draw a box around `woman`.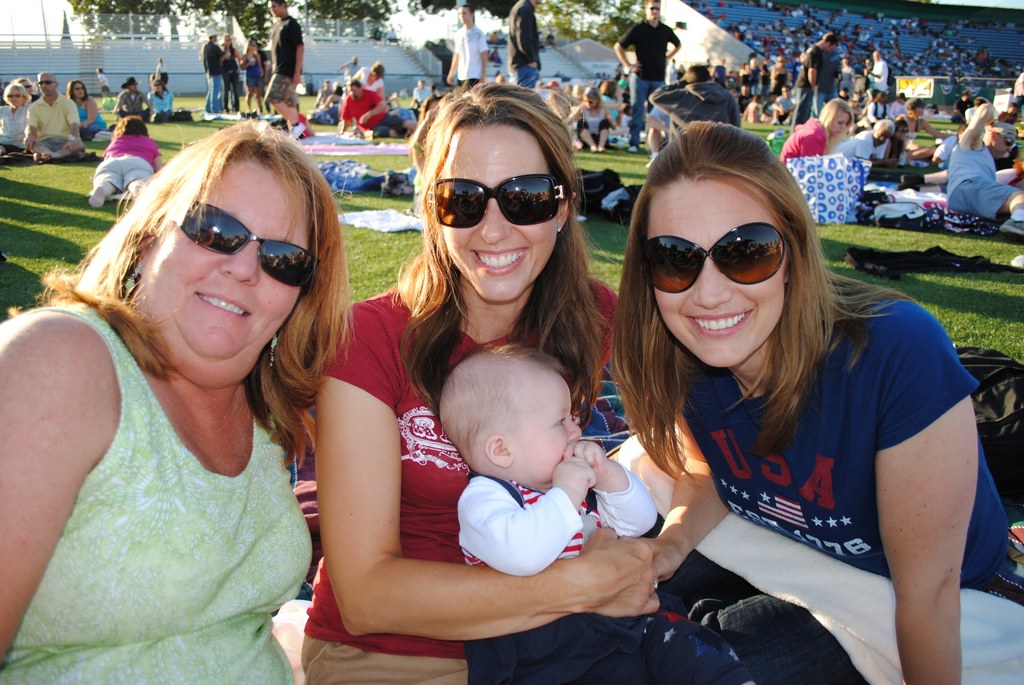
(141,78,173,119).
